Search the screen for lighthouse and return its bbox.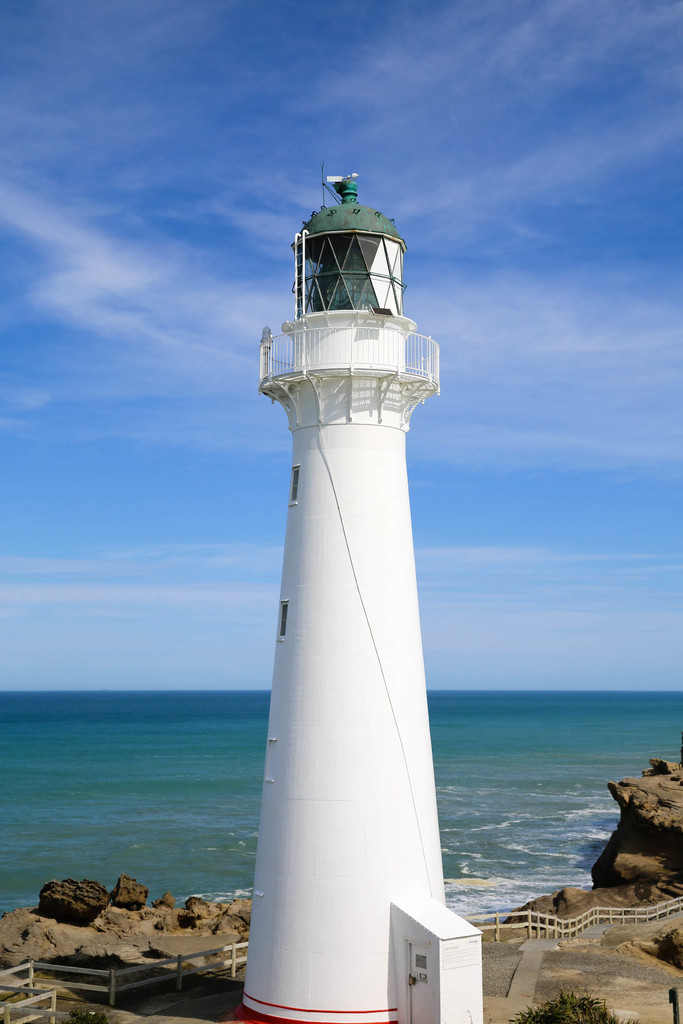
Found: locate(240, 157, 450, 1023).
